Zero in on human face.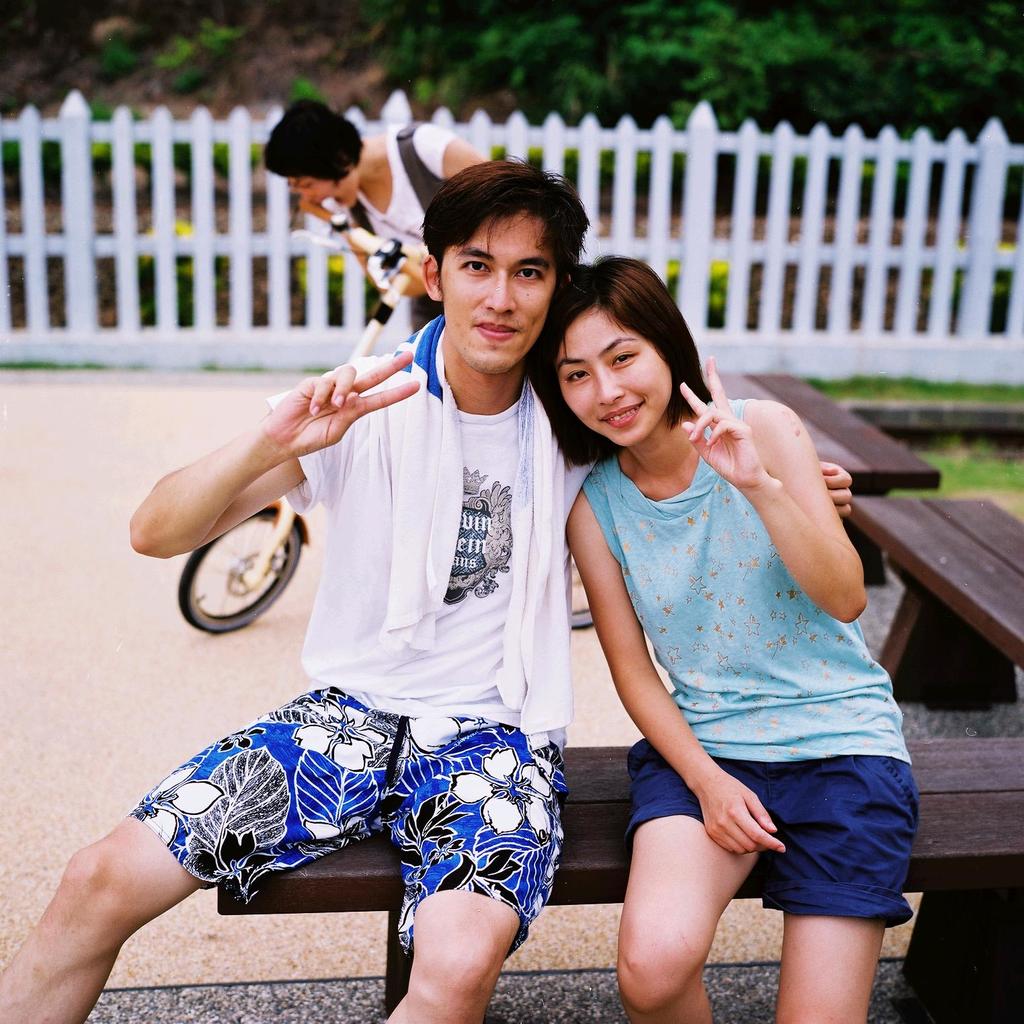
Zeroed in: 555, 309, 670, 445.
